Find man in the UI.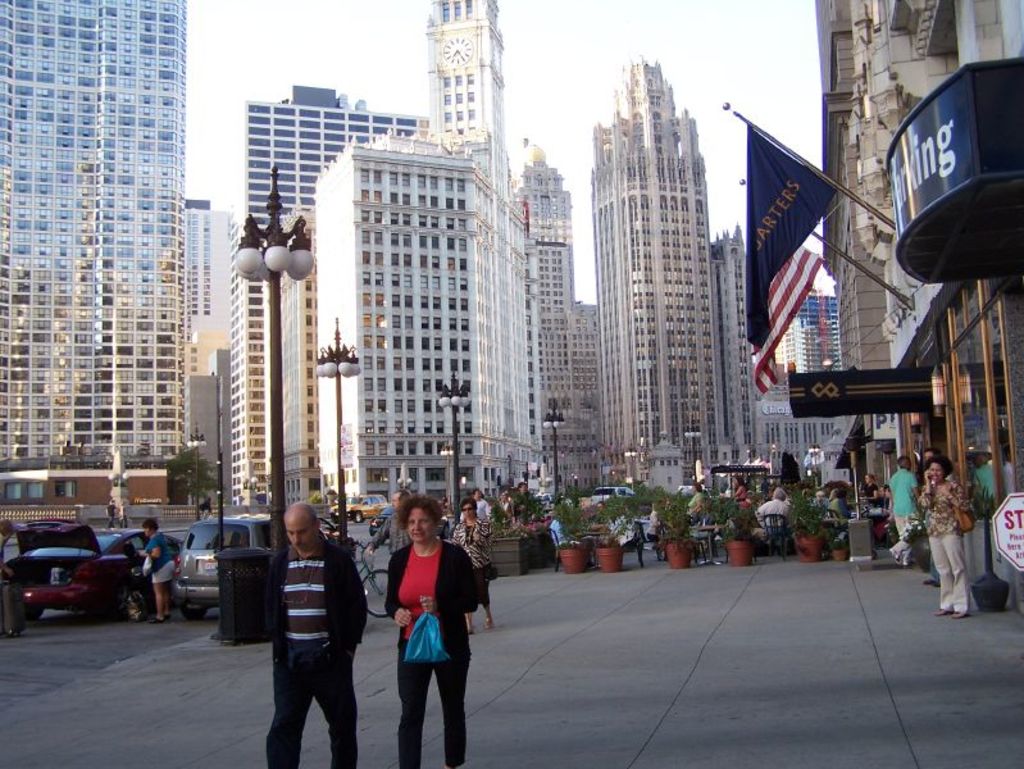
UI element at (x1=252, y1=496, x2=360, y2=760).
